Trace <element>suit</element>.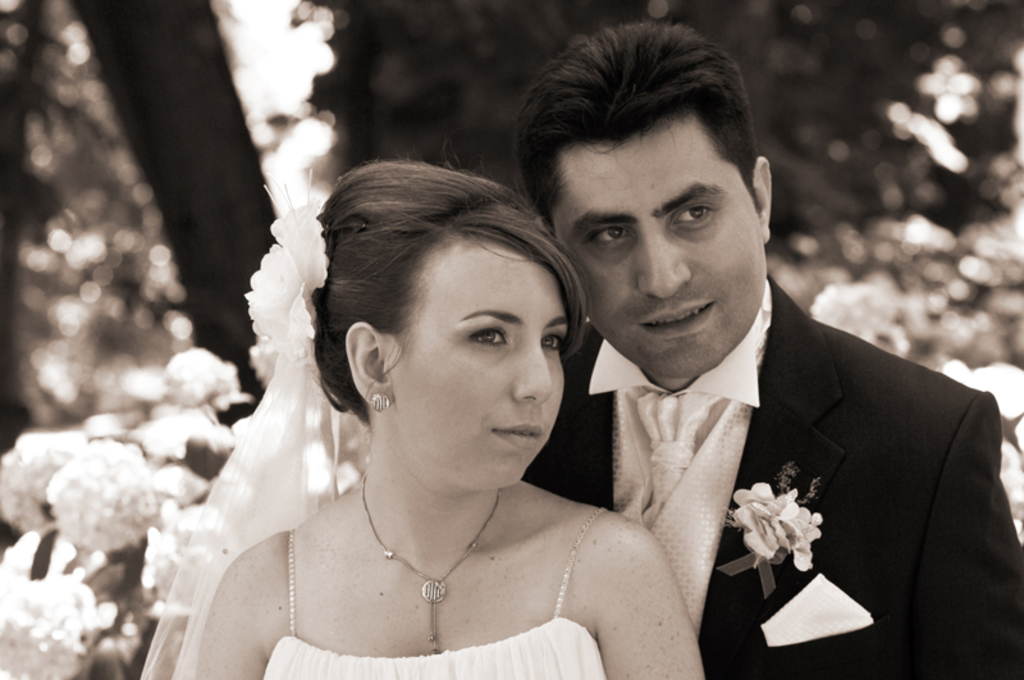
Traced to pyautogui.locateOnScreen(567, 202, 1006, 670).
